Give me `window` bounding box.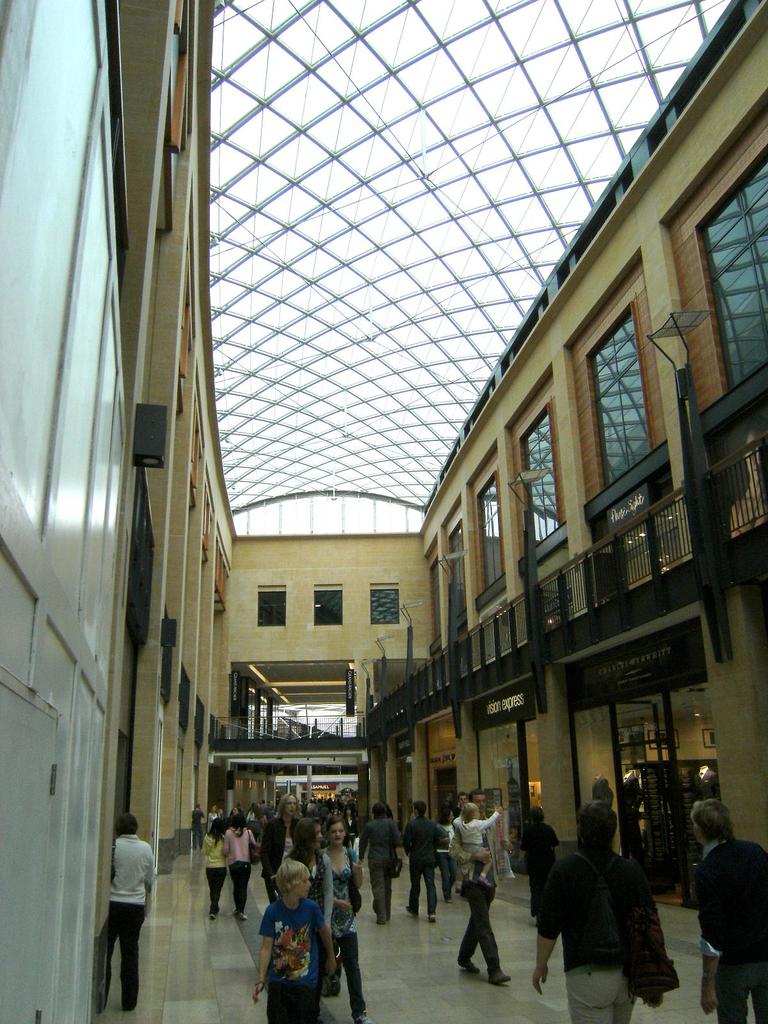
pyautogui.locateOnScreen(484, 473, 503, 585).
